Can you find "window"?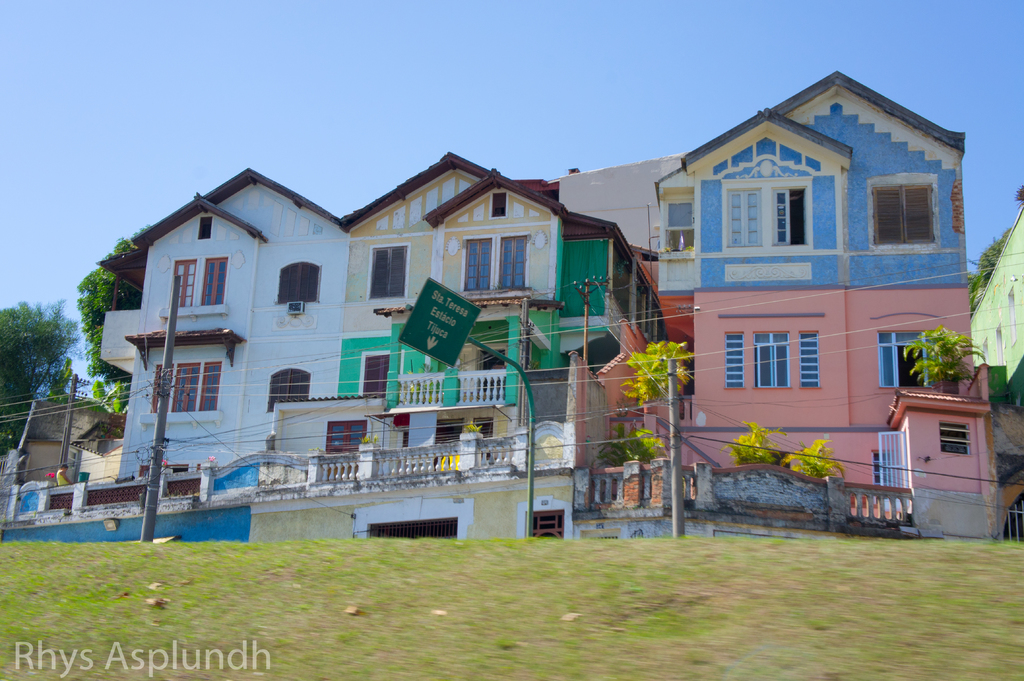
Yes, bounding box: (left=493, top=236, right=529, bottom=290).
